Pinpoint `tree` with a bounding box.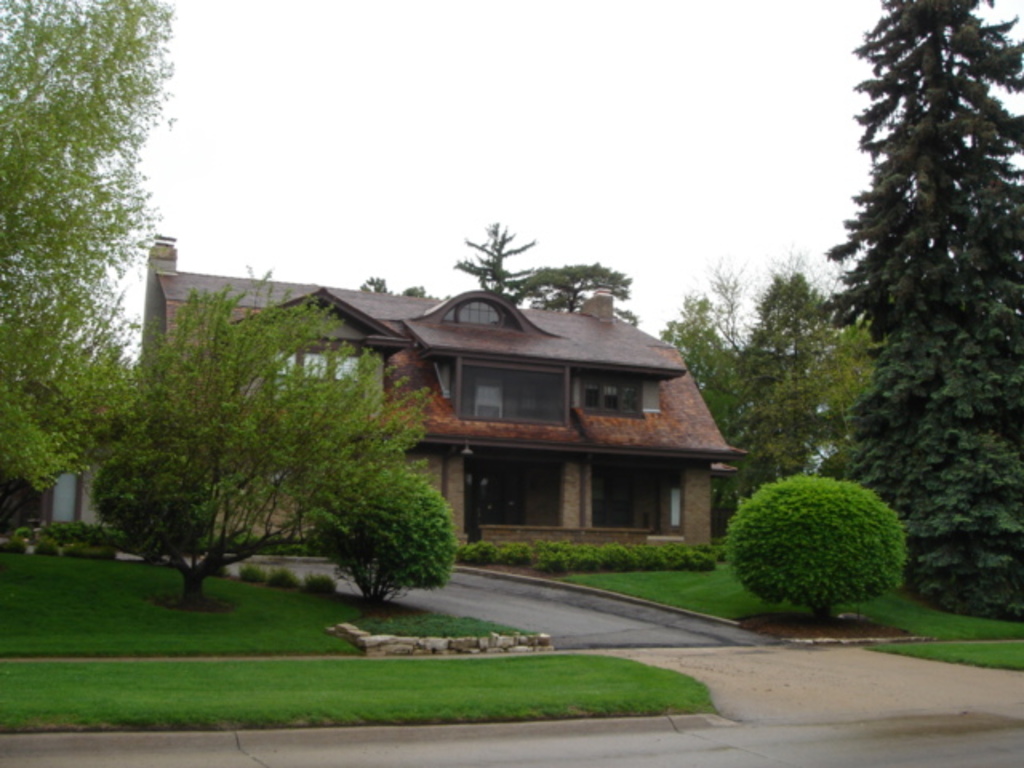
Rect(678, 242, 869, 483).
